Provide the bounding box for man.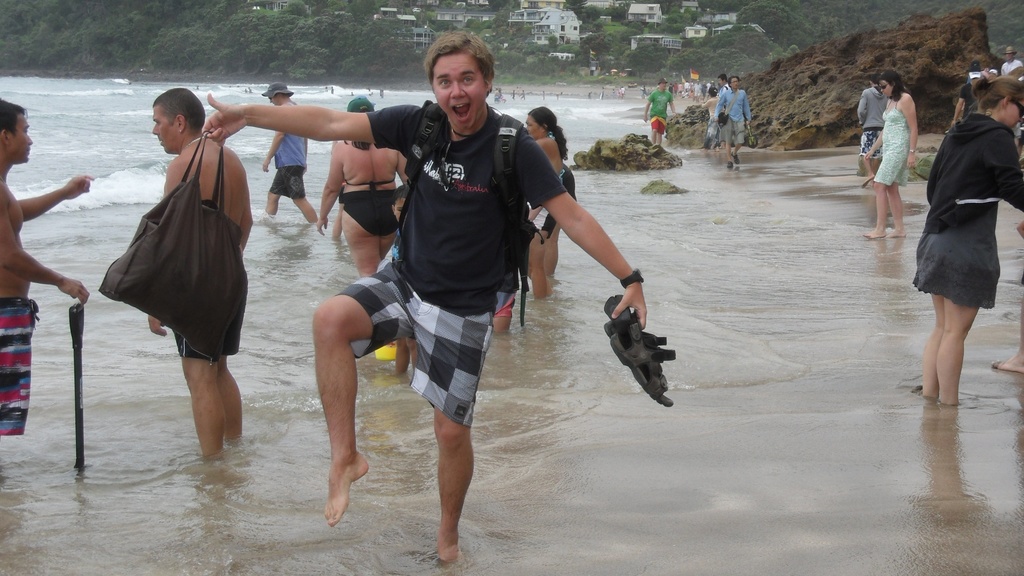
{"x1": 264, "y1": 81, "x2": 318, "y2": 232}.
